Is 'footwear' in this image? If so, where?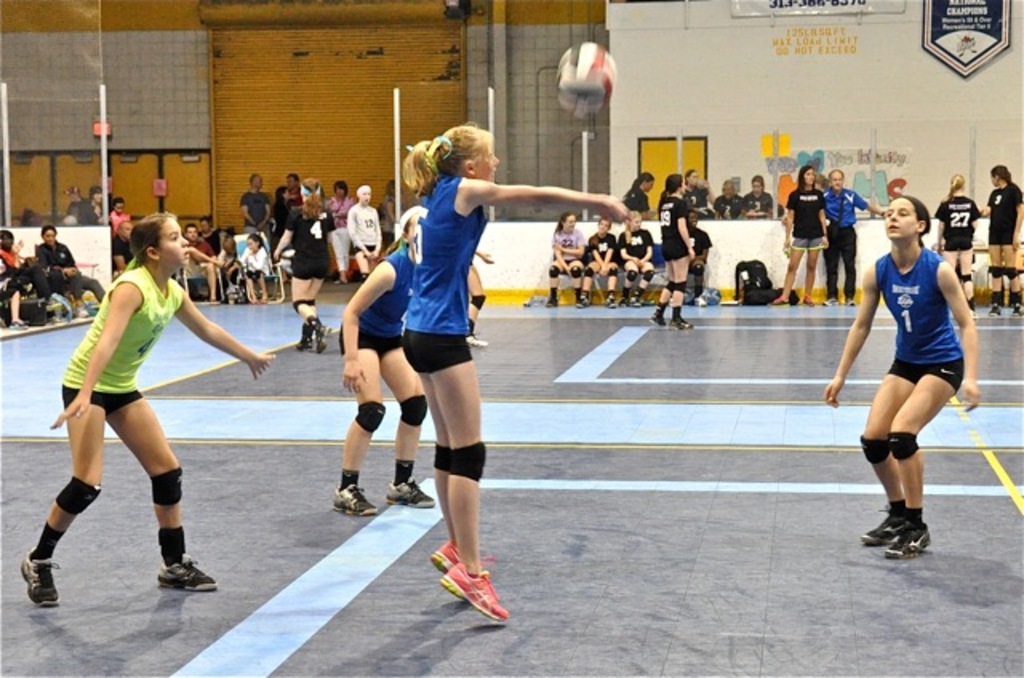
Yes, at x1=539 y1=294 x2=555 y2=305.
